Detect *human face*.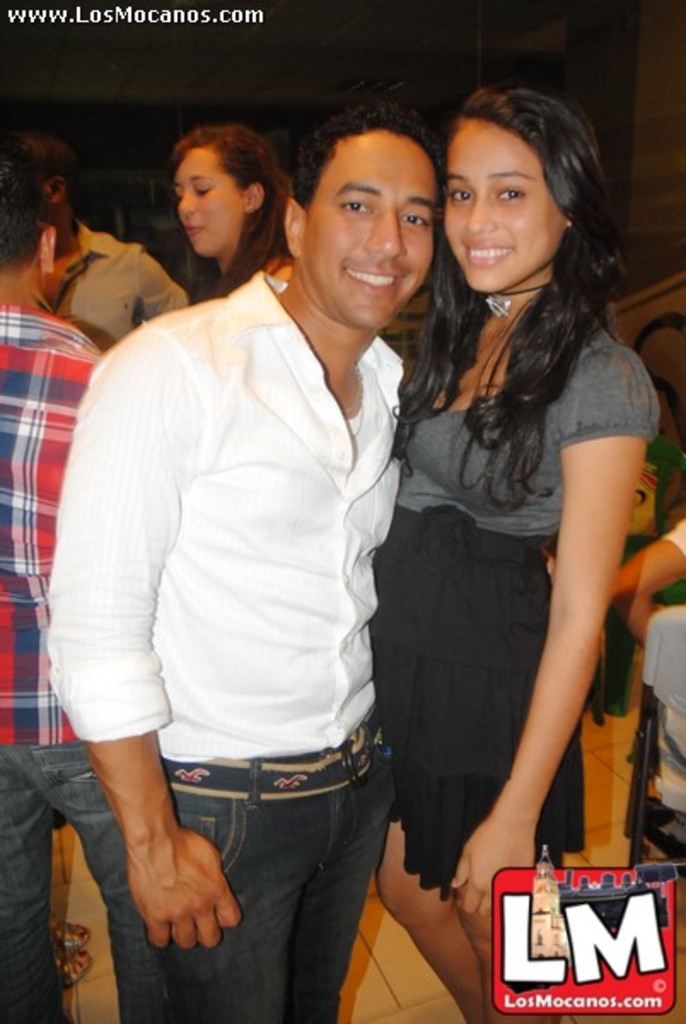
Detected at <box>179,147,239,253</box>.
